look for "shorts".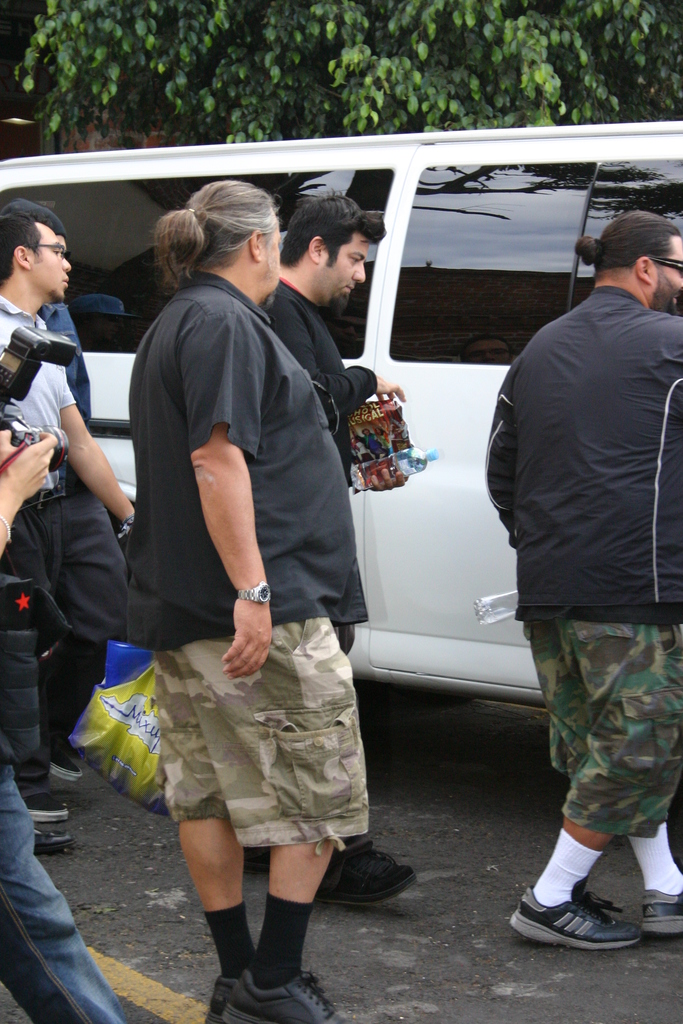
Found: rect(544, 625, 682, 834).
